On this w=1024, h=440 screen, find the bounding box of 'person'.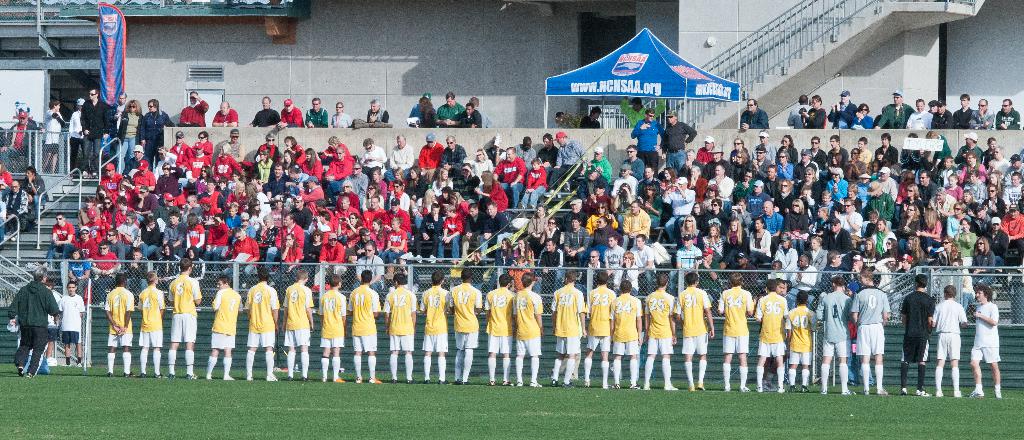
Bounding box: box(58, 281, 83, 367).
